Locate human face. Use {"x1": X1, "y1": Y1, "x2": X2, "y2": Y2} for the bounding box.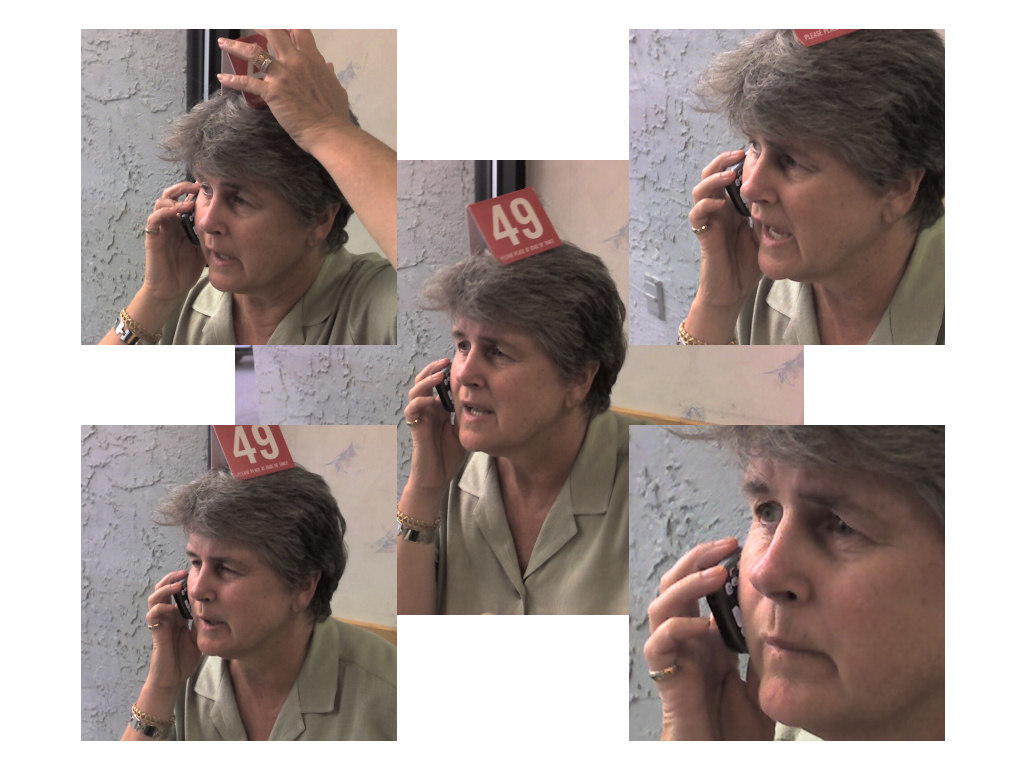
{"x1": 738, "y1": 120, "x2": 897, "y2": 269}.
